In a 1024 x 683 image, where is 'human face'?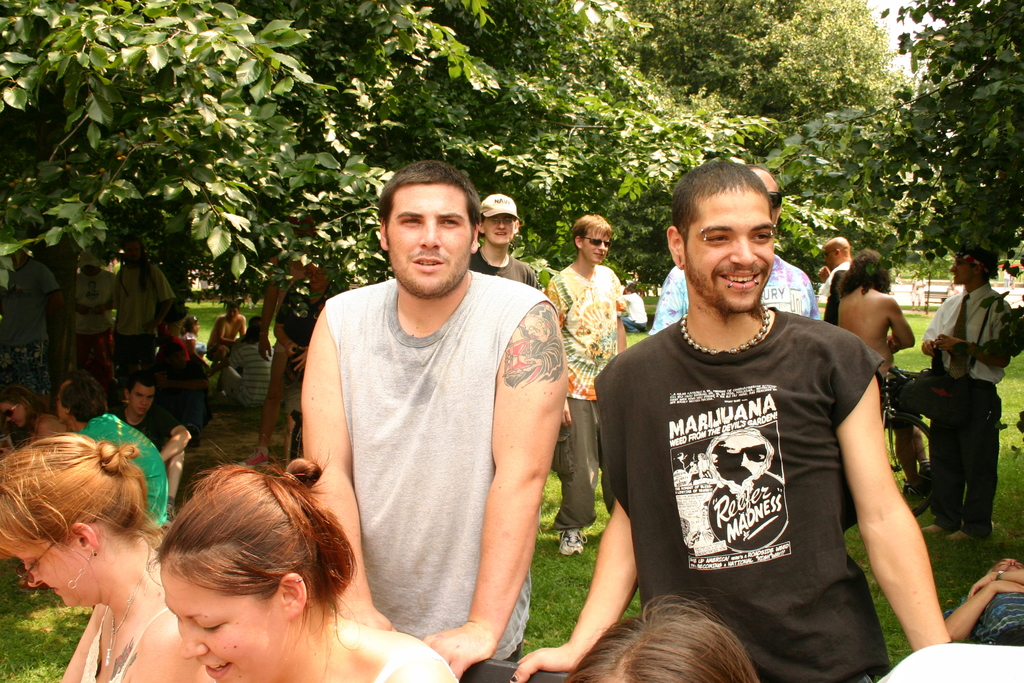
BBox(129, 387, 157, 415).
